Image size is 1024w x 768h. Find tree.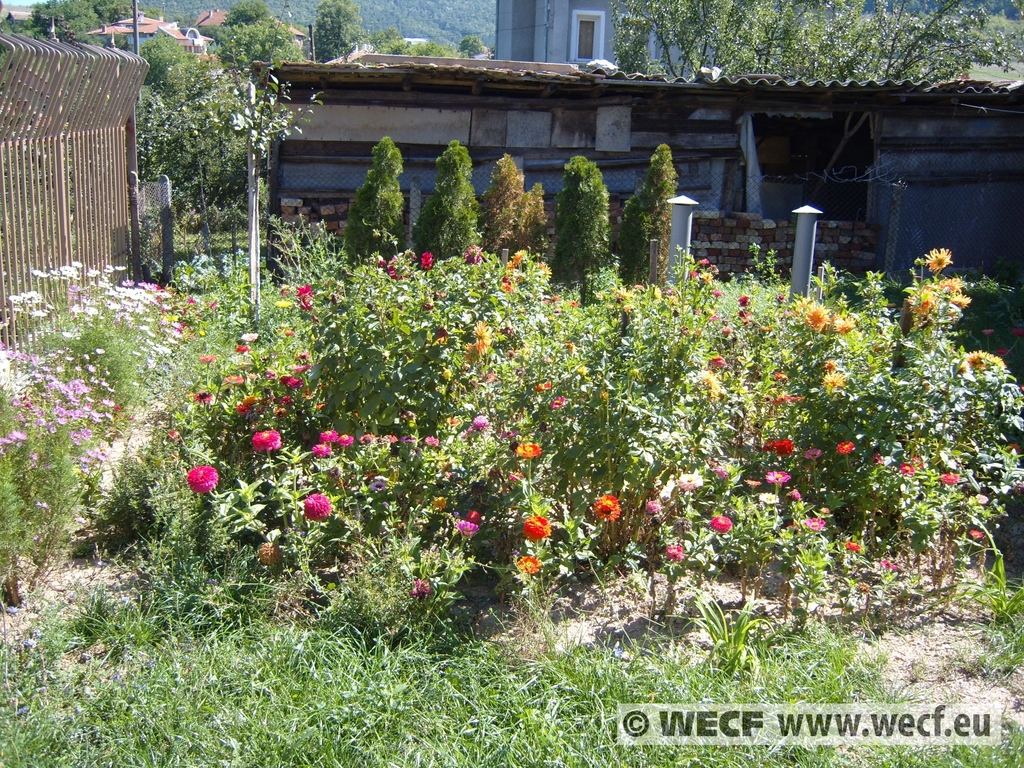
Rect(131, 0, 287, 257).
